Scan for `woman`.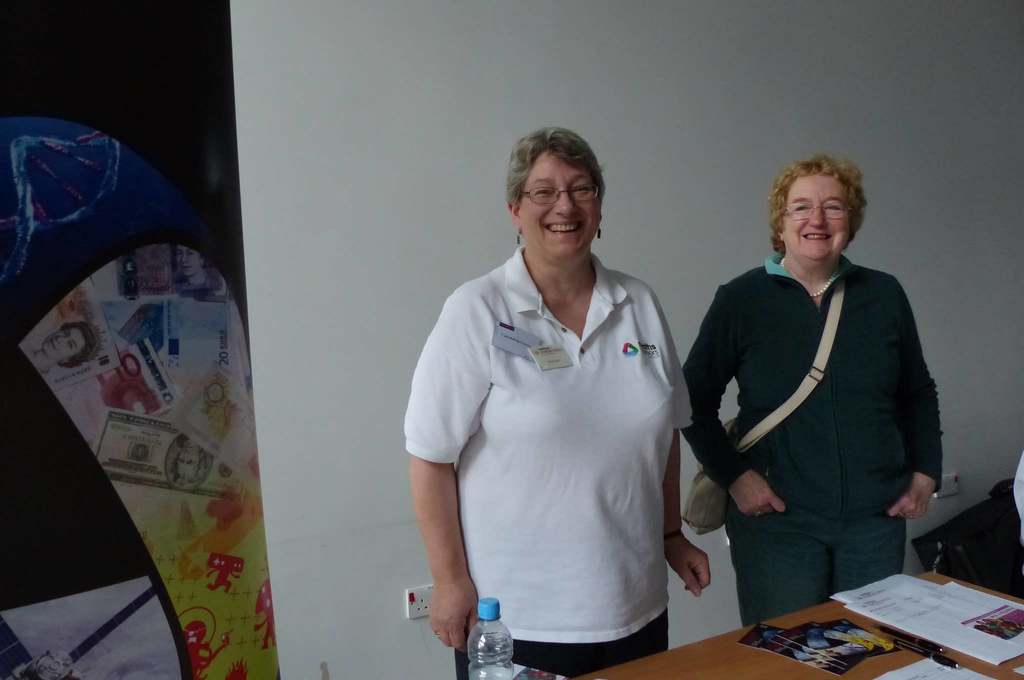
Scan result: <bbox>676, 150, 945, 624</bbox>.
